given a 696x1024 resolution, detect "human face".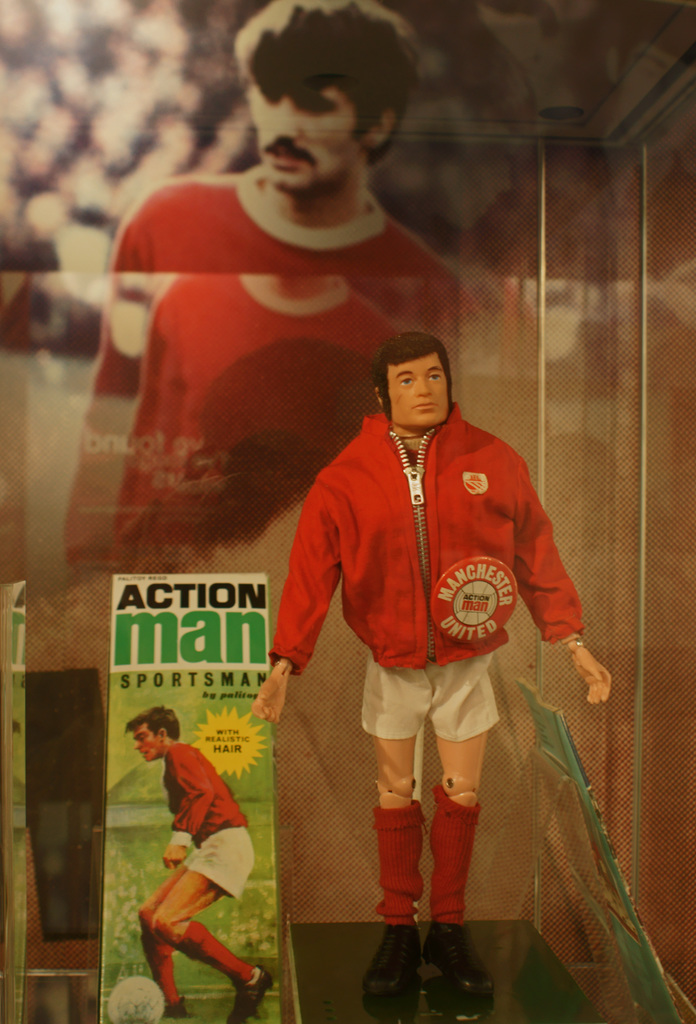
locate(130, 728, 163, 764).
